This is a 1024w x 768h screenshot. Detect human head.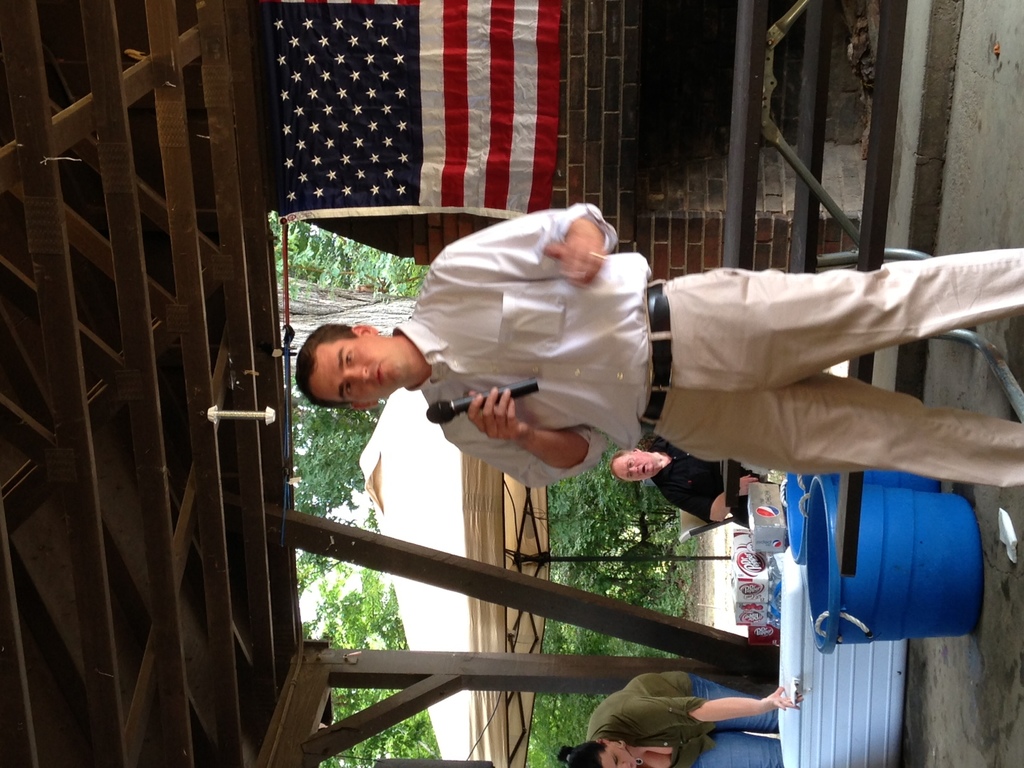
<box>294,313,420,404</box>.
